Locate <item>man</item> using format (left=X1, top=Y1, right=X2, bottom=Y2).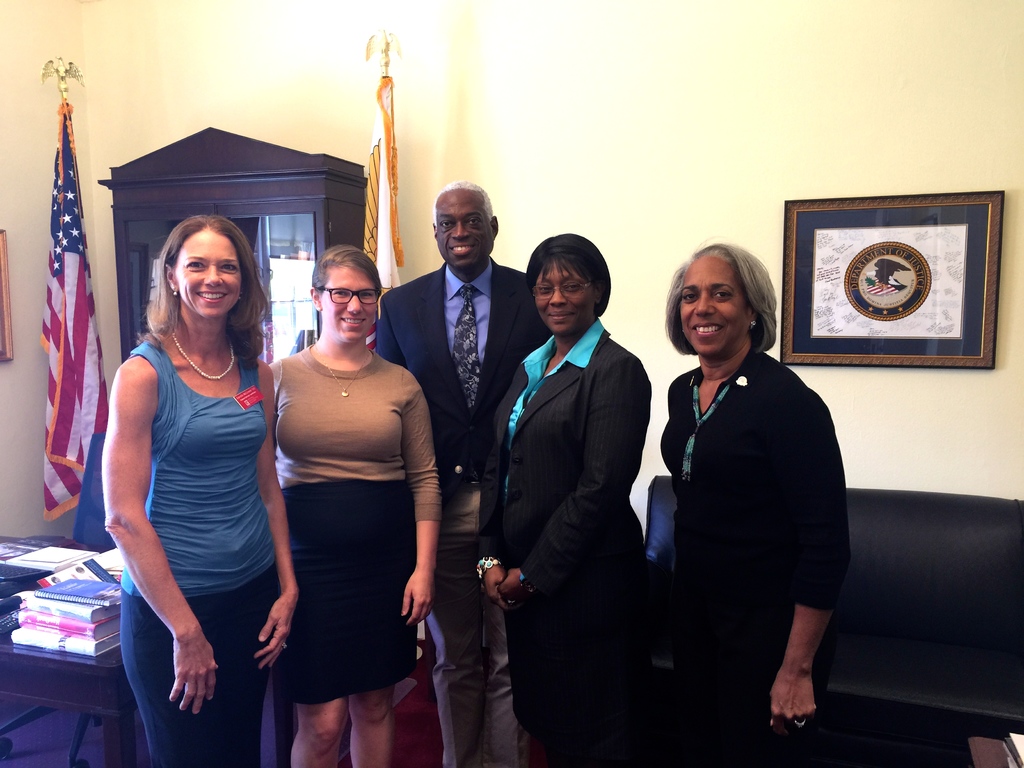
(left=374, top=179, right=546, bottom=767).
